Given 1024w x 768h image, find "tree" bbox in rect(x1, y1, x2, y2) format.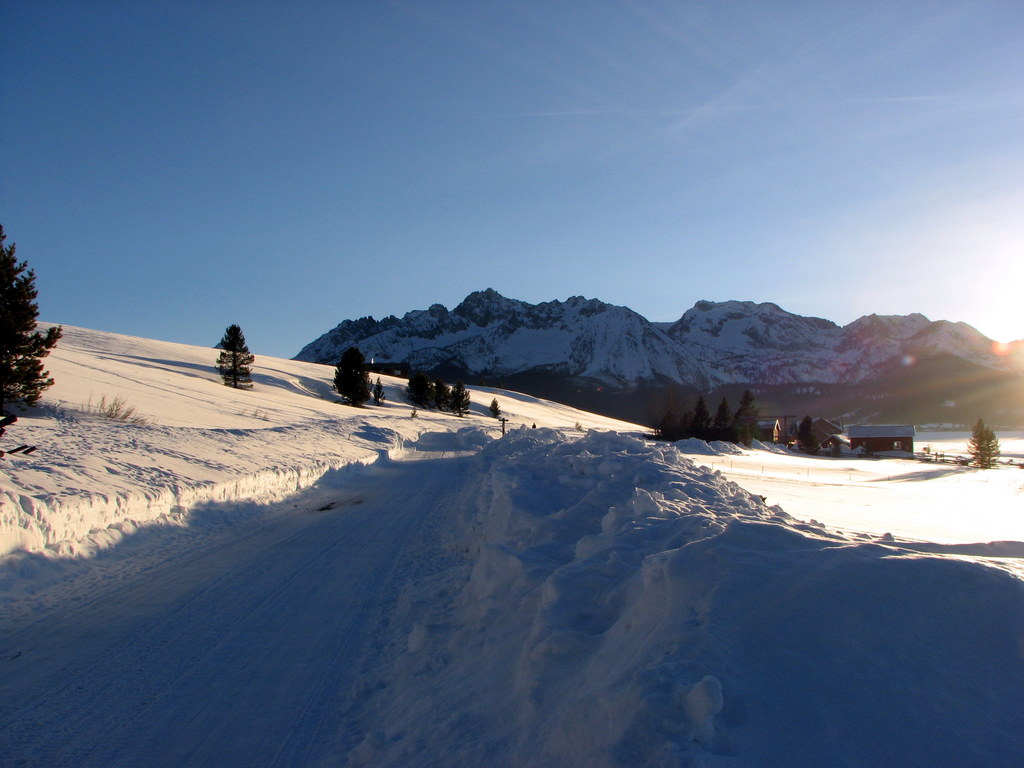
rect(200, 323, 250, 400).
